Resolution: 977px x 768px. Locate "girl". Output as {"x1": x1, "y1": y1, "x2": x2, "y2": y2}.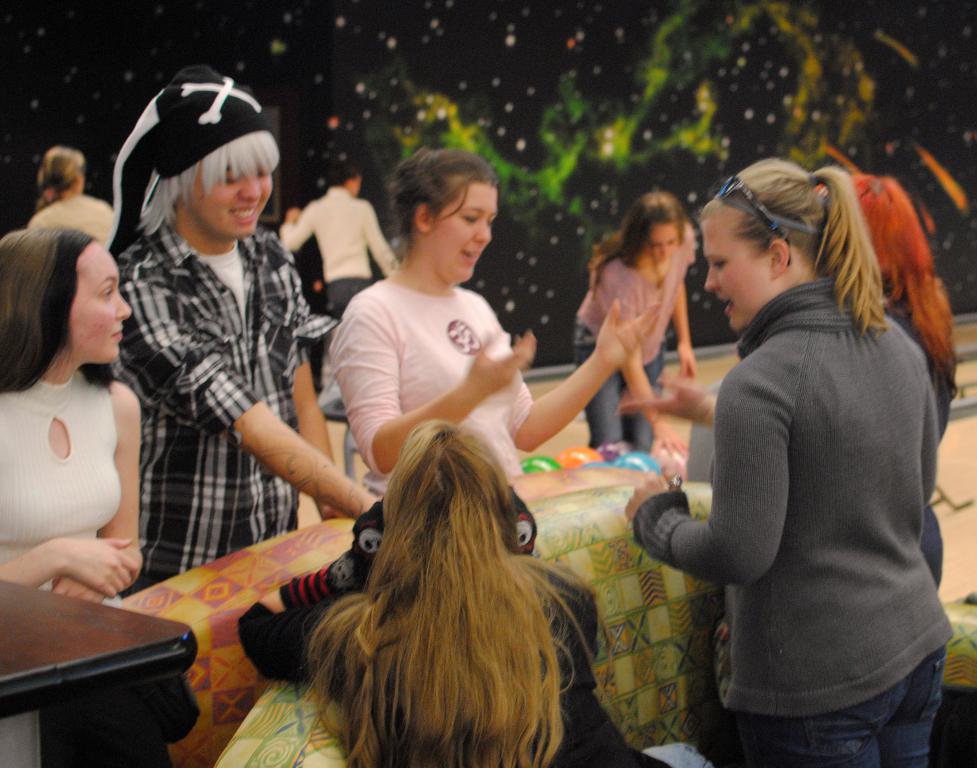
{"x1": 620, "y1": 156, "x2": 953, "y2": 767}.
